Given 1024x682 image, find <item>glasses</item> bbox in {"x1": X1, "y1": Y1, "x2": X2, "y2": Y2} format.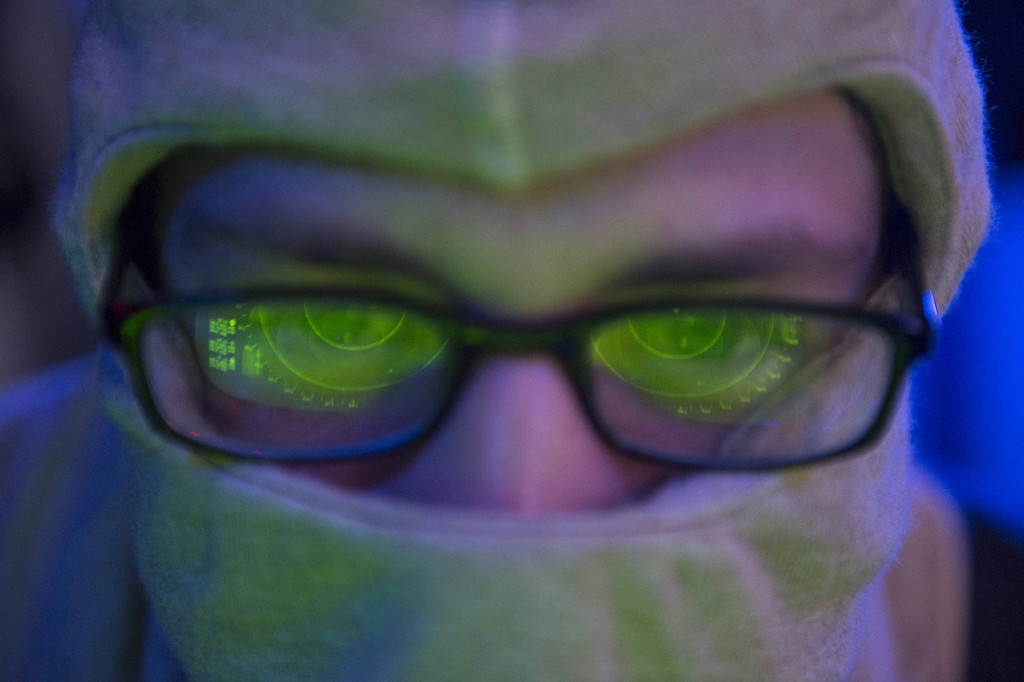
{"x1": 36, "y1": 95, "x2": 1023, "y2": 439}.
